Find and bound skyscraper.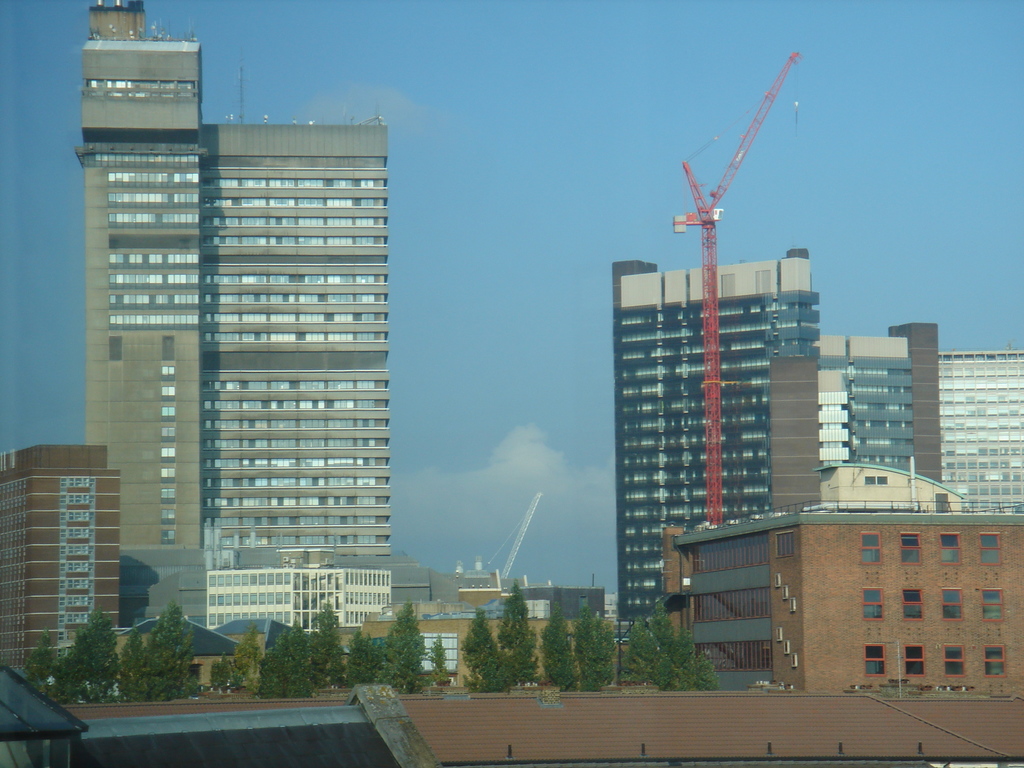
Bound: (left=0, top=445, right=125, bottom=698).
